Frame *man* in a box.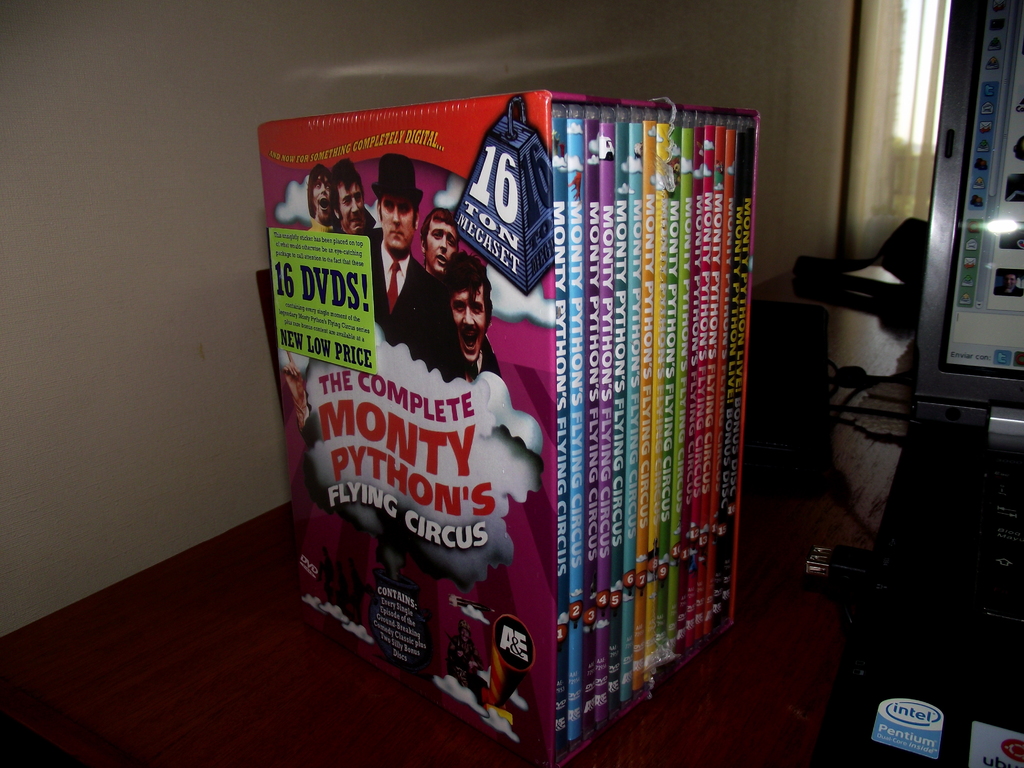
(331, 157, 378, 237).
